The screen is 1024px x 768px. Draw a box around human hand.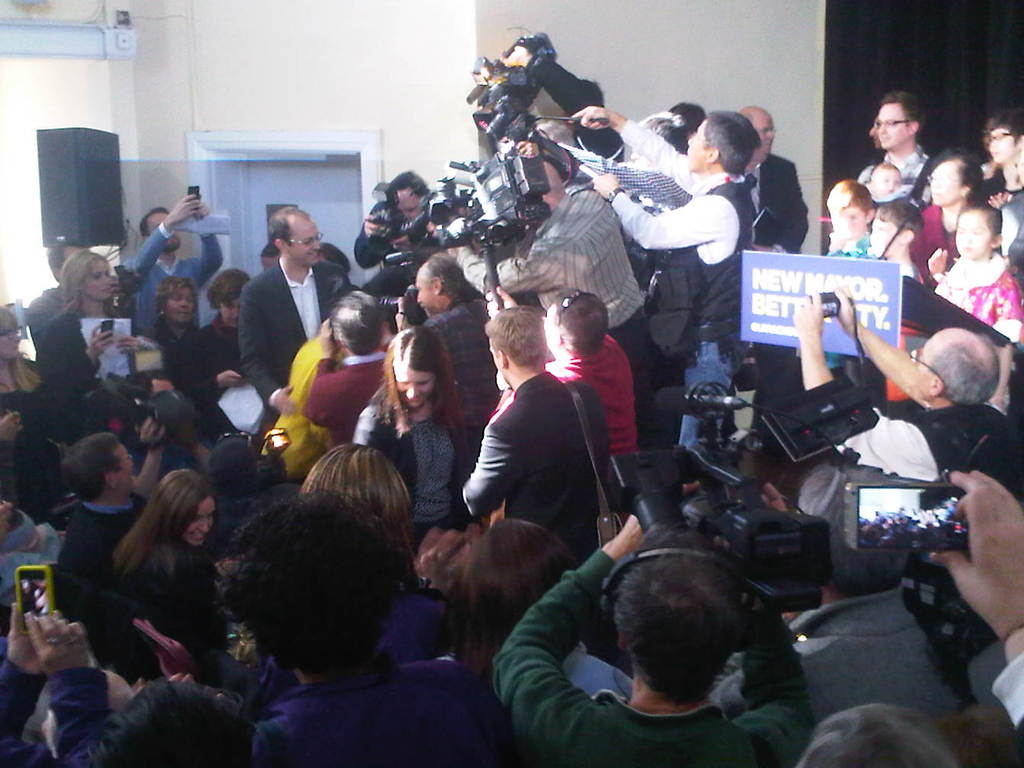
(991, 338, 1016, 371).
